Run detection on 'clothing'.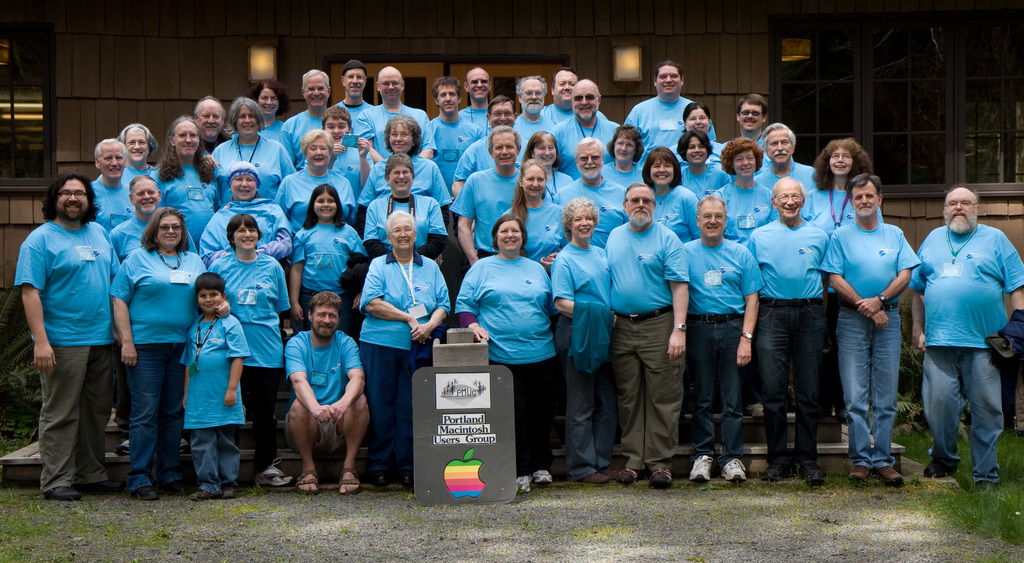
Result: [x1=208, y1=136, x2=297, y2=213].
